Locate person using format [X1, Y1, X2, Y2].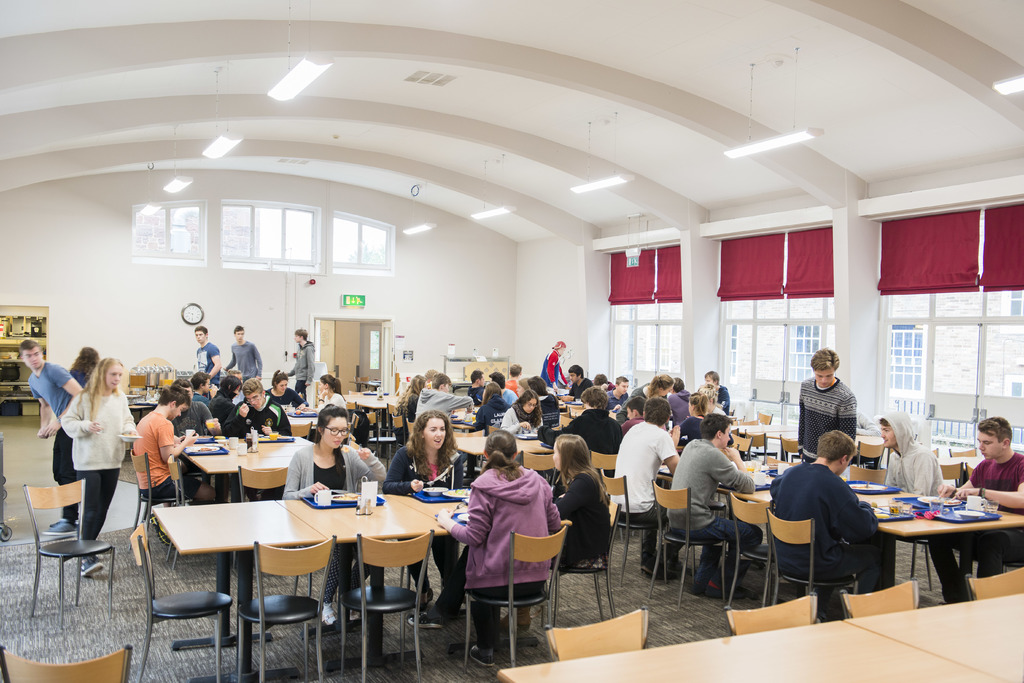
[692, 368, 732, 422].
